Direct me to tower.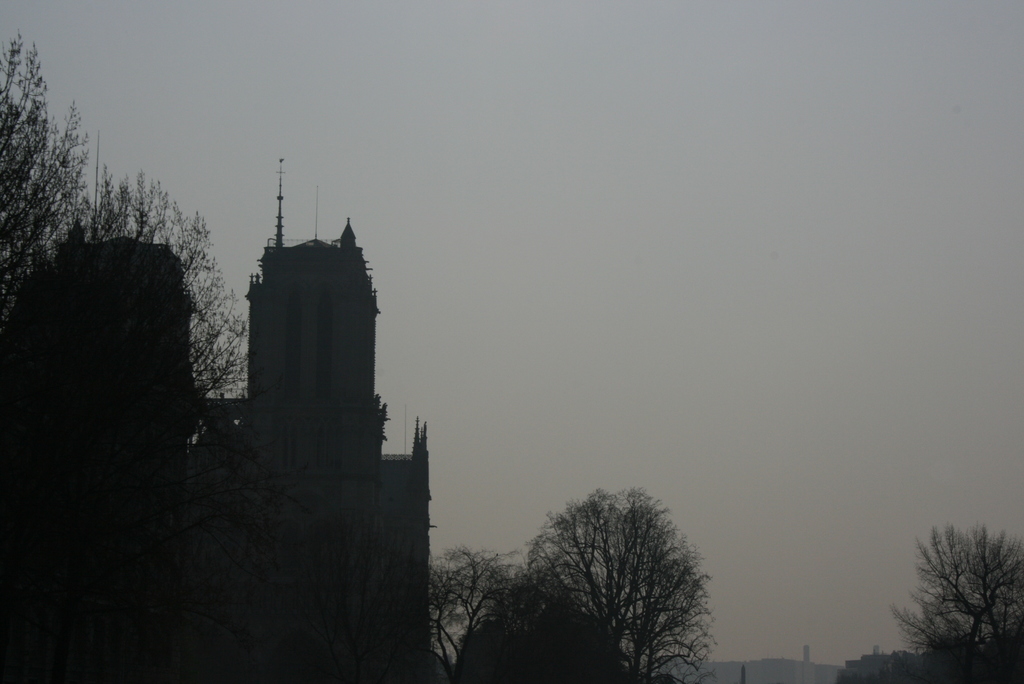
Direction: x1=249, y1=149, x2=383, y2=683.
